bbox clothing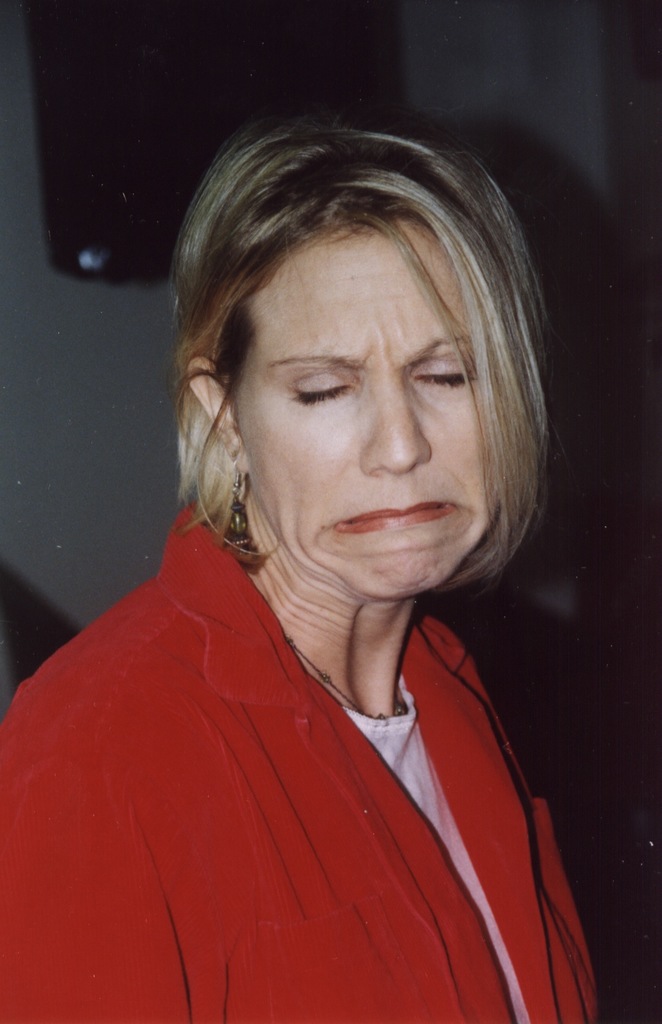
<bbox>22, 570, 568, 1006</bbox>
